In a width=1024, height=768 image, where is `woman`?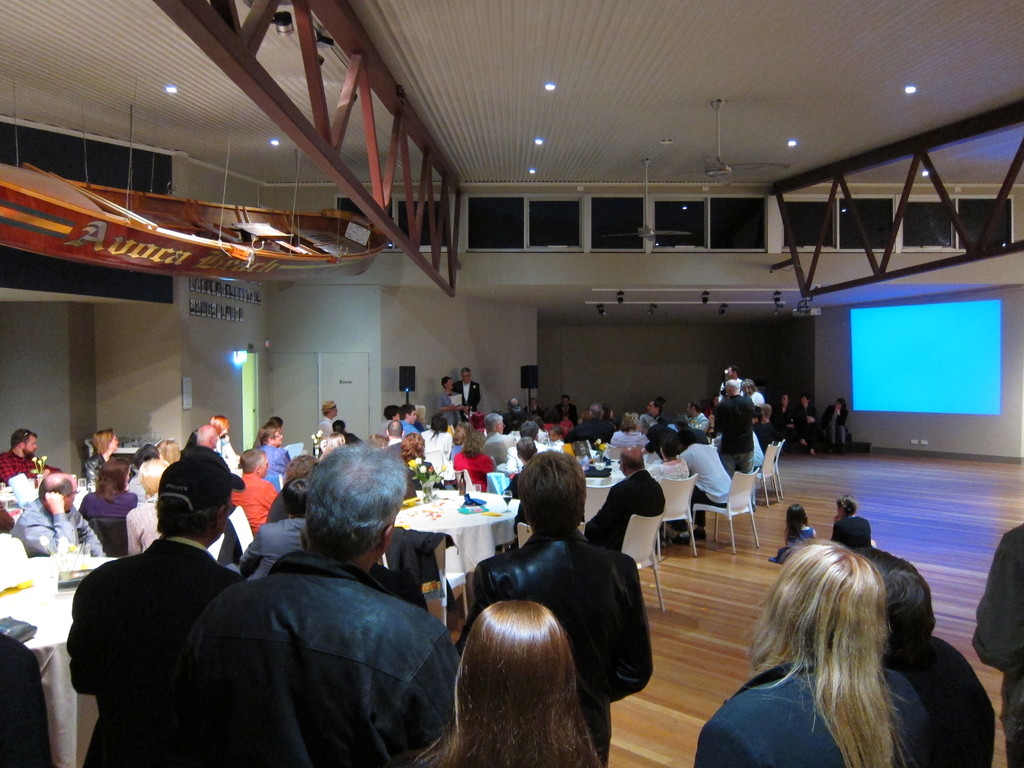
407/600/602/767.
